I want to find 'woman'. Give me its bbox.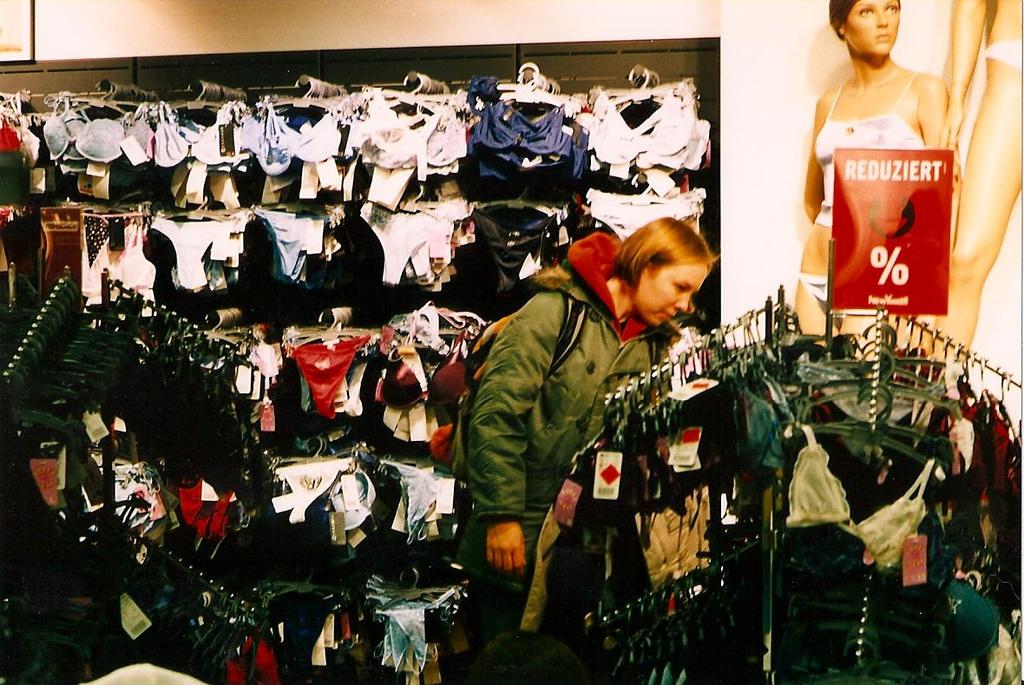
box=[799, 7, 982, 346].
